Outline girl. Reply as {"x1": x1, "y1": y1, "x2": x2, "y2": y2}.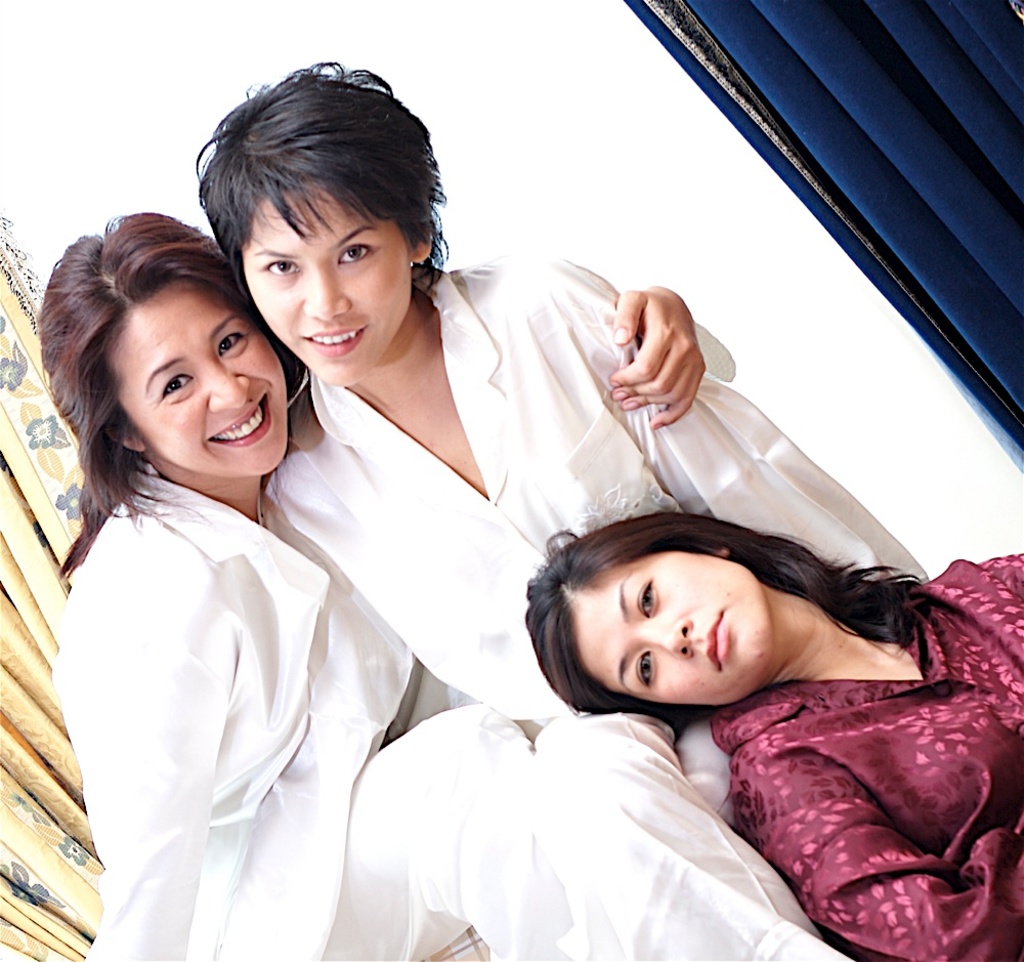
{"x1": 524, "y1": 513, "x2": 1023, "y2": 961}.
